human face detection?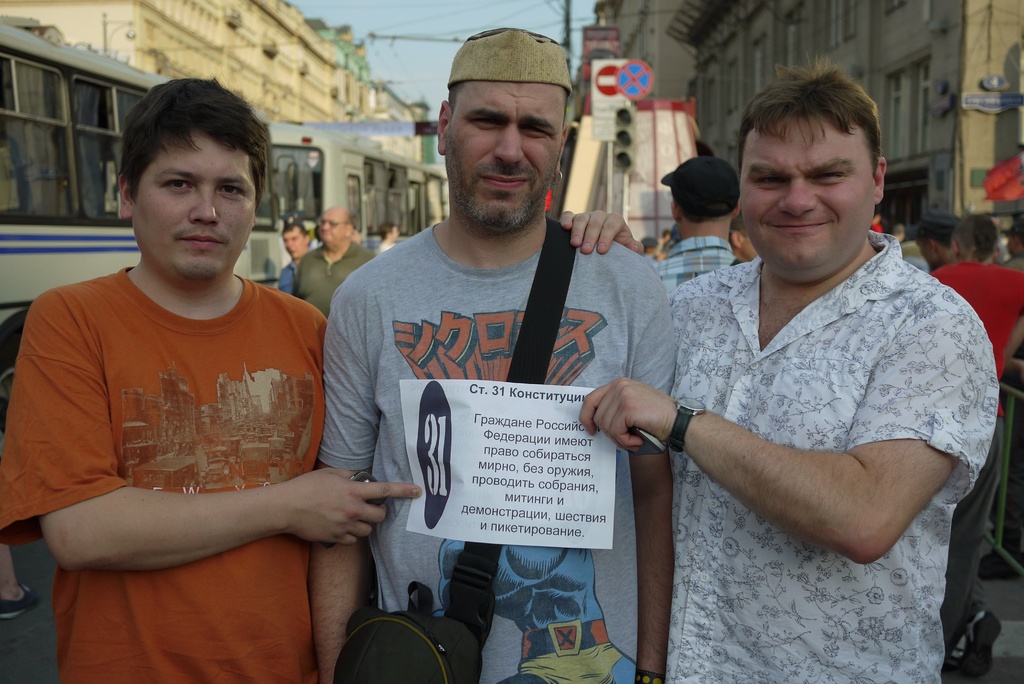
Rect(313, 211, 347, 248)
